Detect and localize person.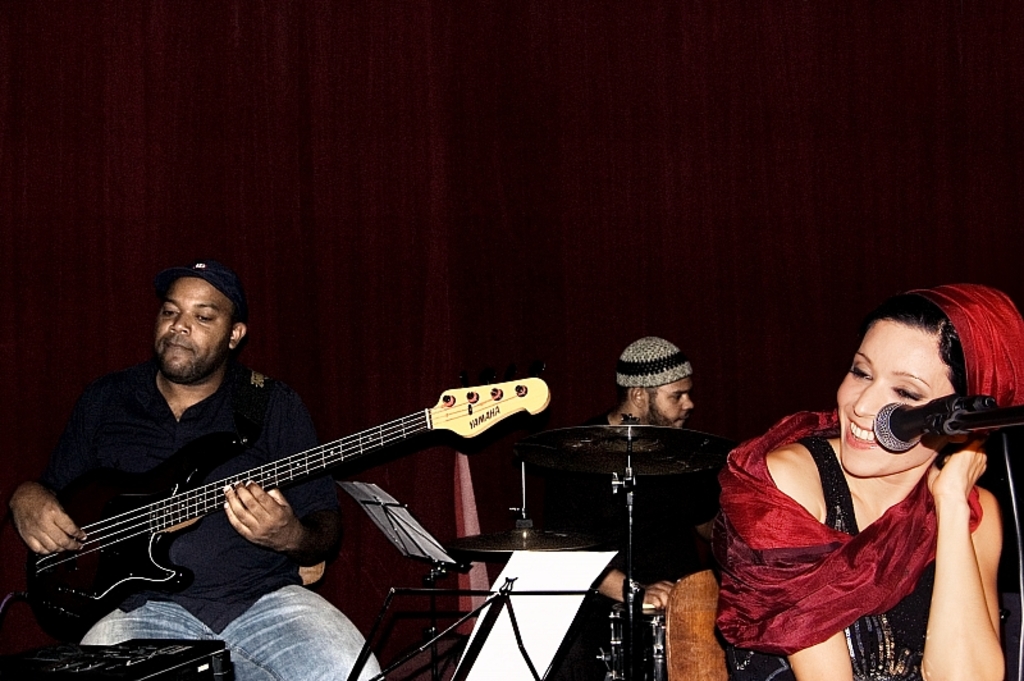
Localized at (526, 328, 732, 635).
